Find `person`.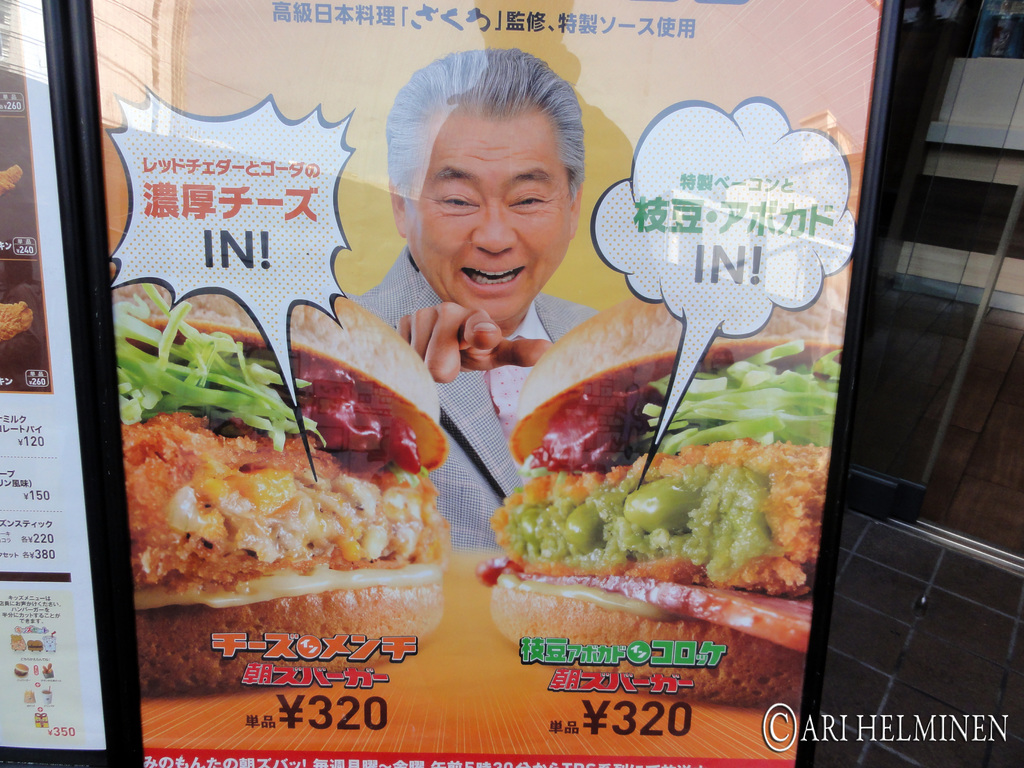
select_region(351, 45, 598, 547).
